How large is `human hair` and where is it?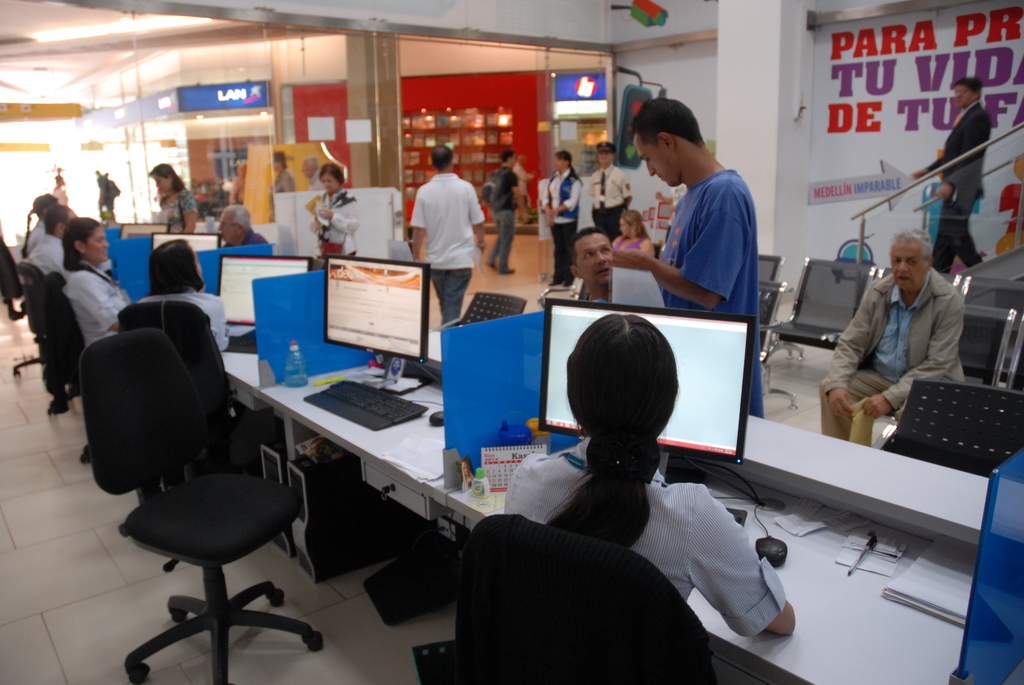
Bounding box: [x1=538, y1=311, x2=683, y2=553].
